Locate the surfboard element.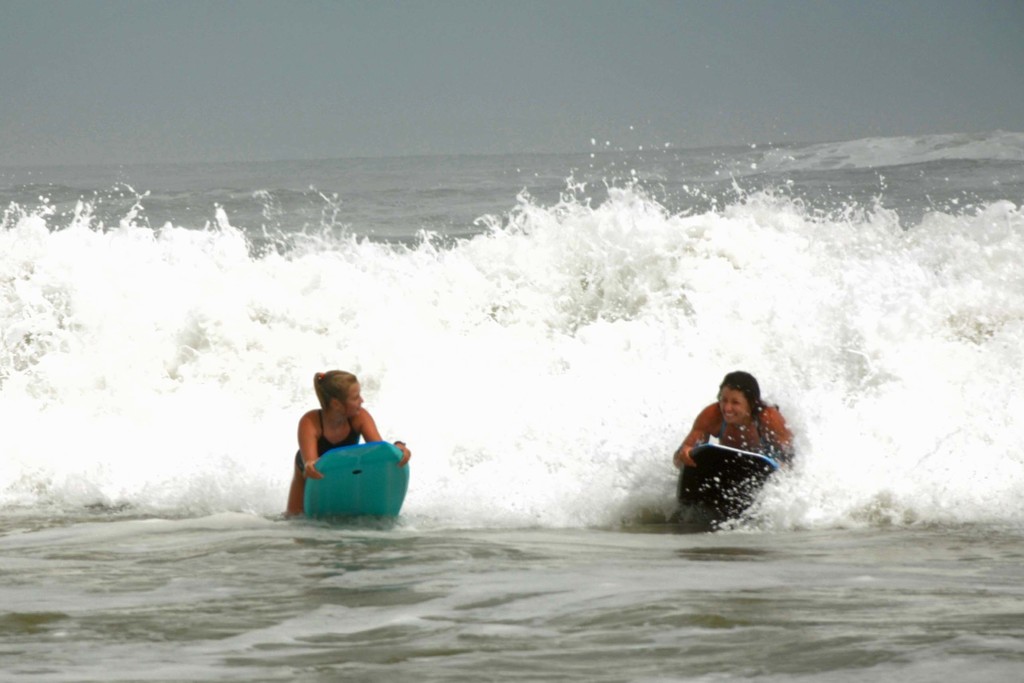
Element bbox: [303,439,411,522].
